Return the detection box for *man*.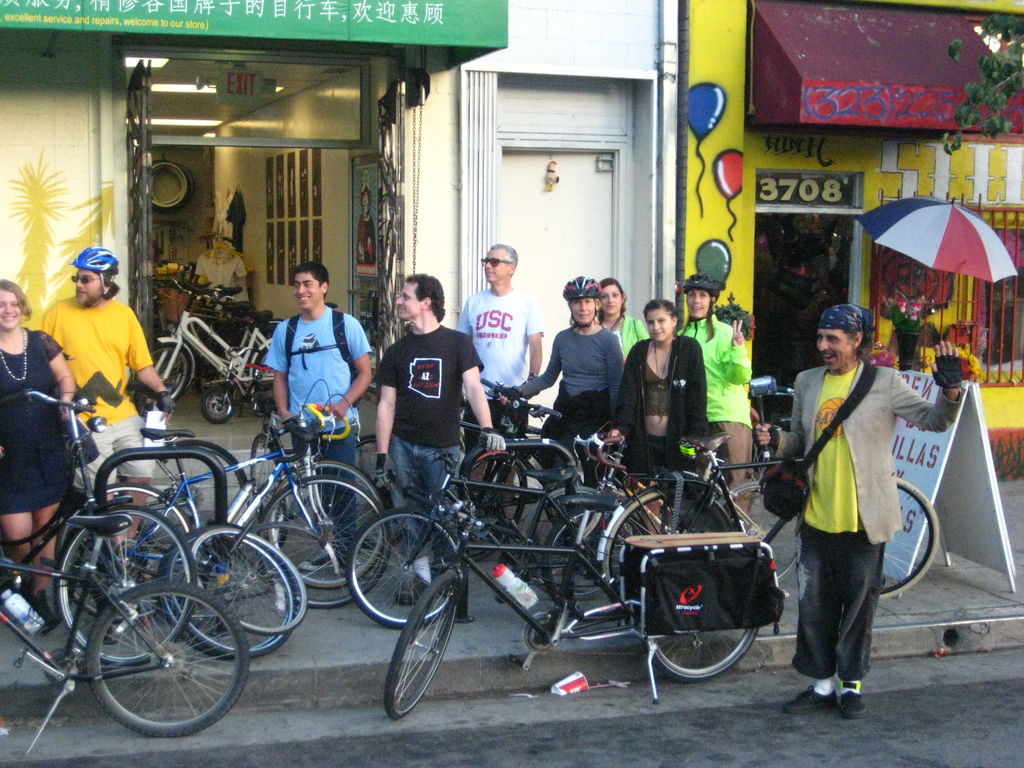
263,260,374,575.
